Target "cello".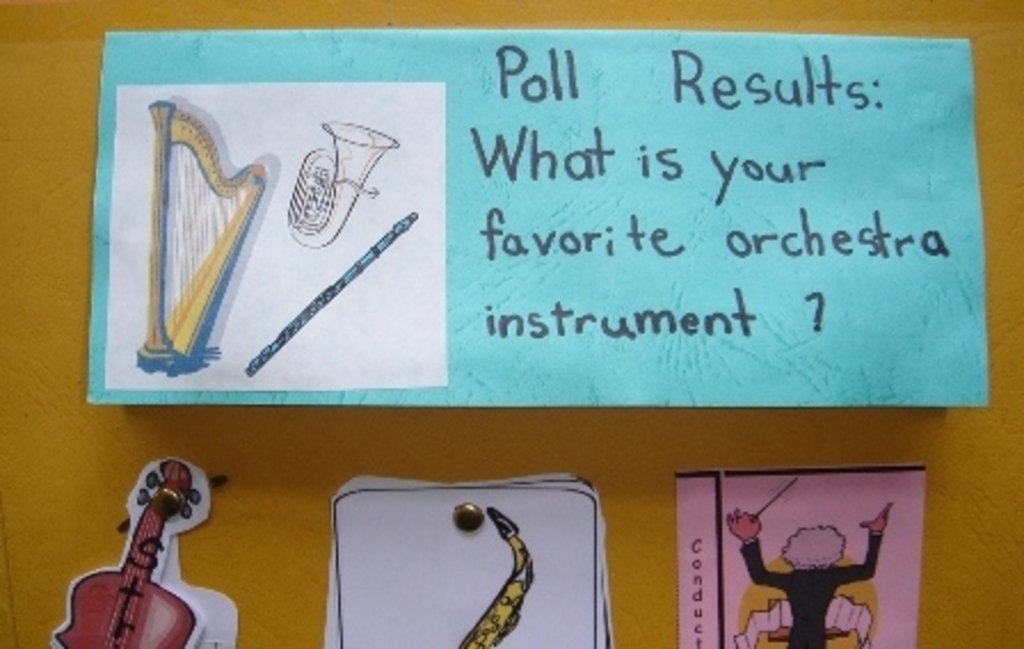
Target region: 55:459:203:647.
